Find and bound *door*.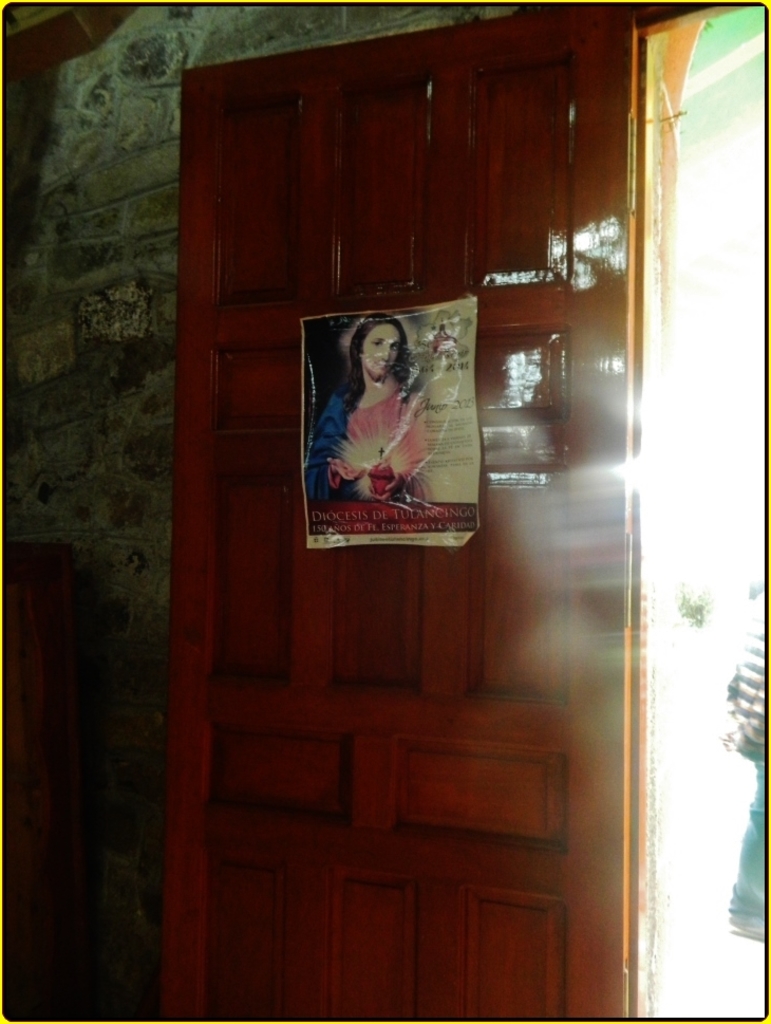
Bound: 155/1/642/1021.
